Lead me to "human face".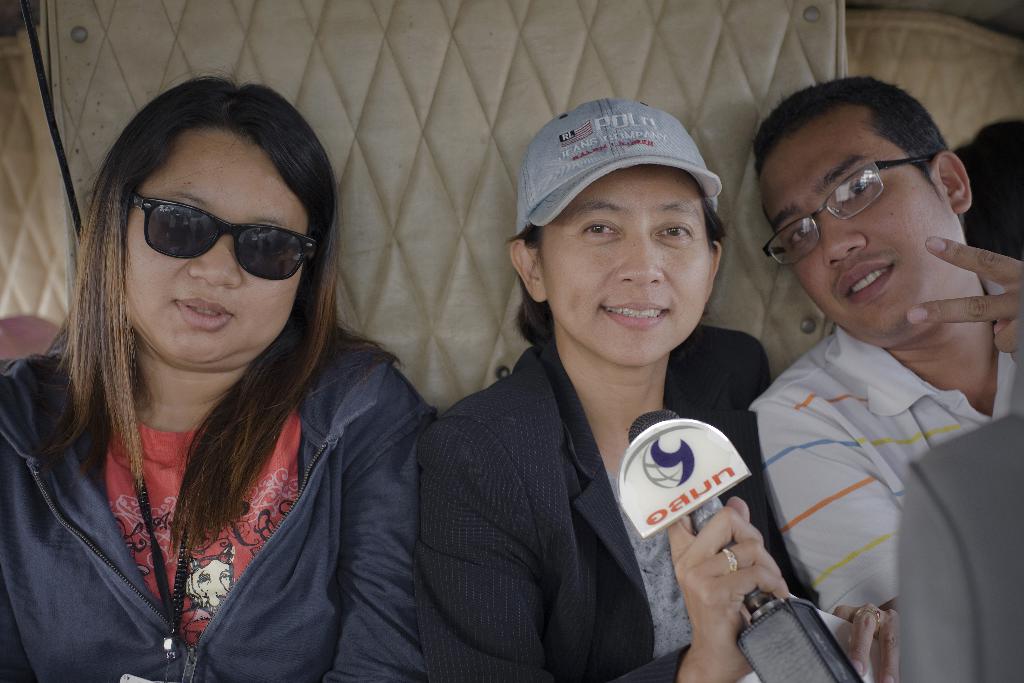
Lead to {"x1": 539, "y1": 167, "x2": 707, "y2": 363}.
